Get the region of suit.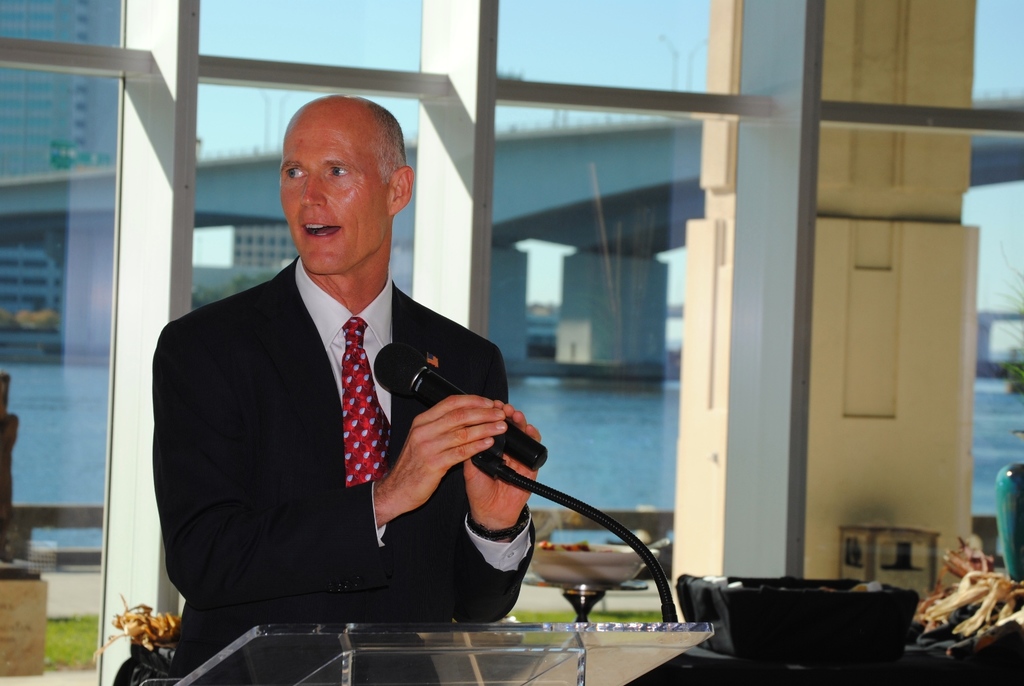
[148,169,559,665].
